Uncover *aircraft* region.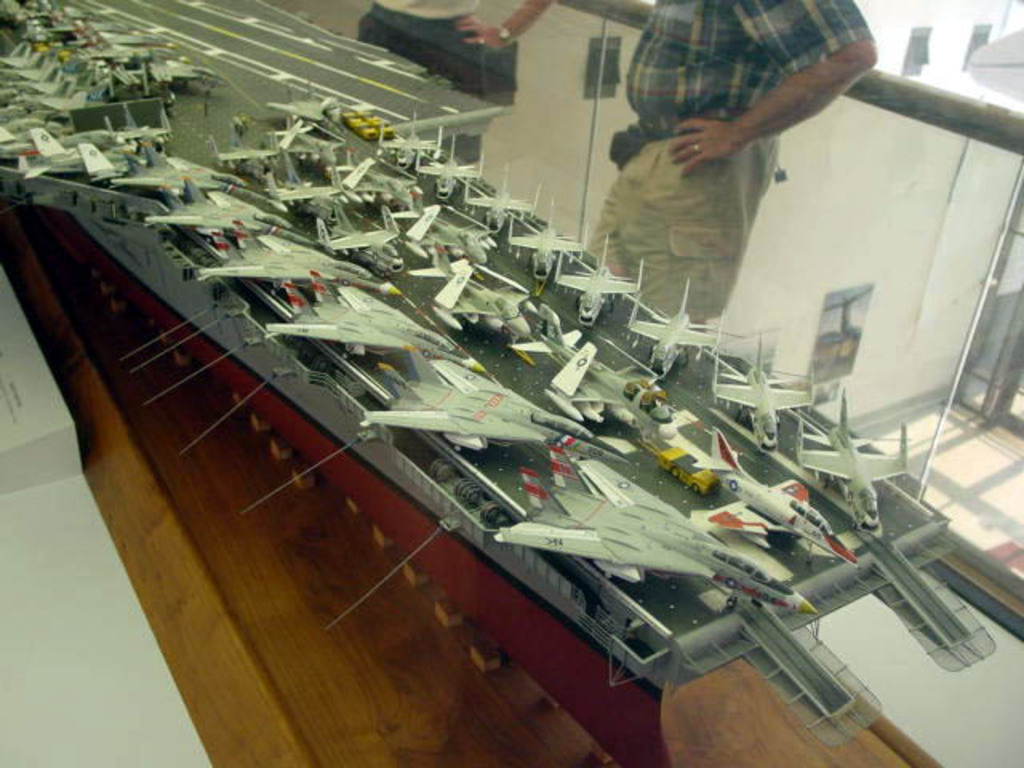
Uncovered: [0,128,42,168].
